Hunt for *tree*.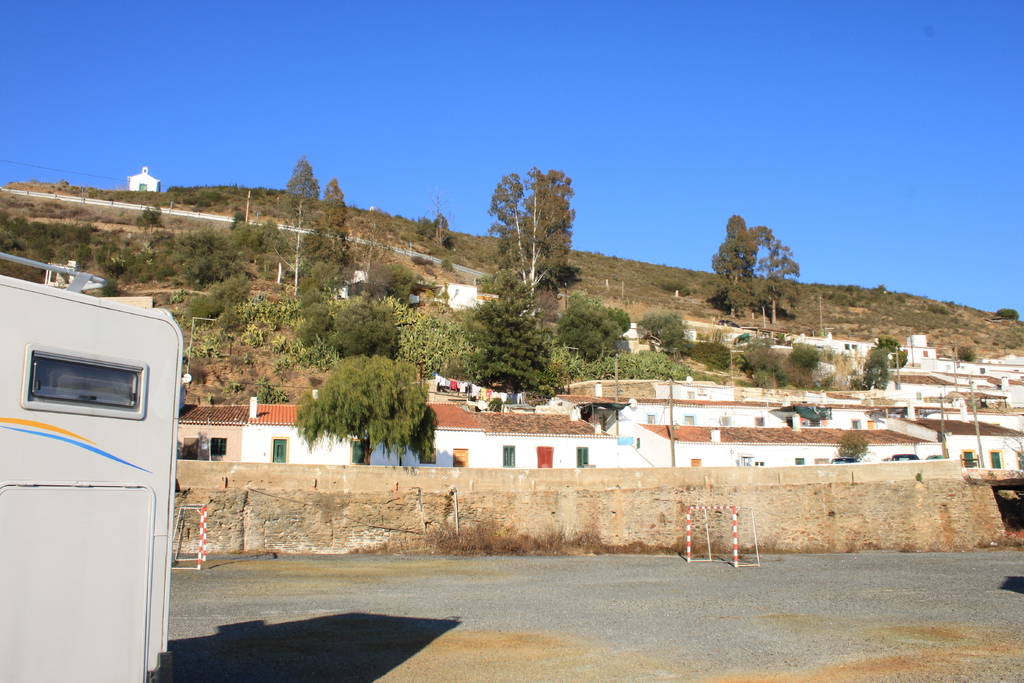
Hunted down at bbox=(476, 151, 593, 389).
